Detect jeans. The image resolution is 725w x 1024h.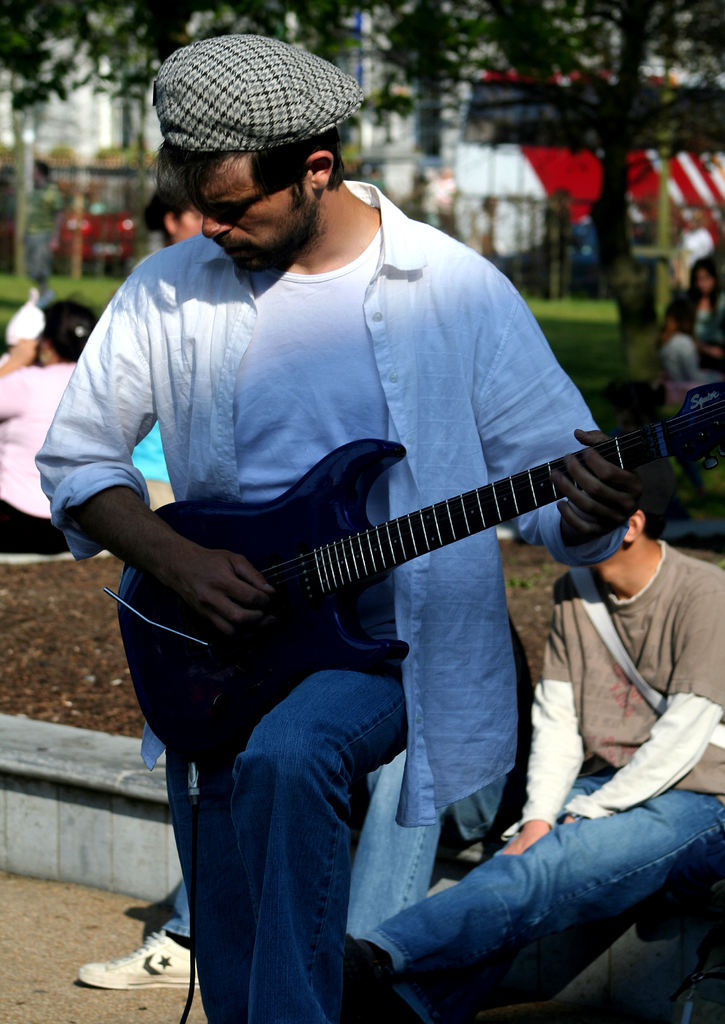
<box>314,769,713,1009</box>.
